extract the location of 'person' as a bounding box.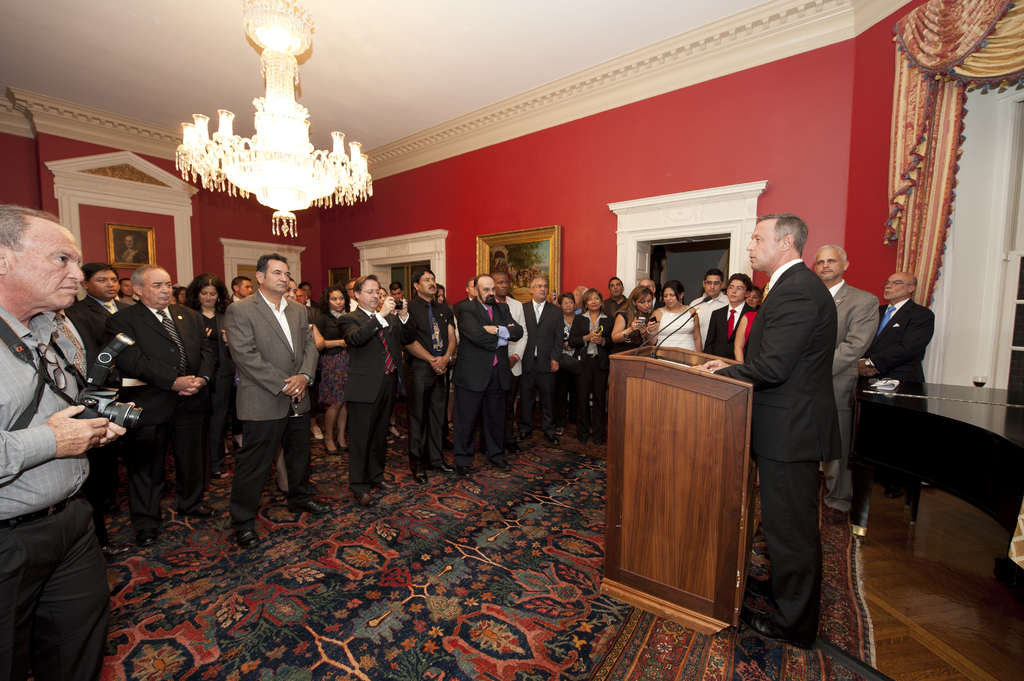
BBox(744, 180, 867, 655).
